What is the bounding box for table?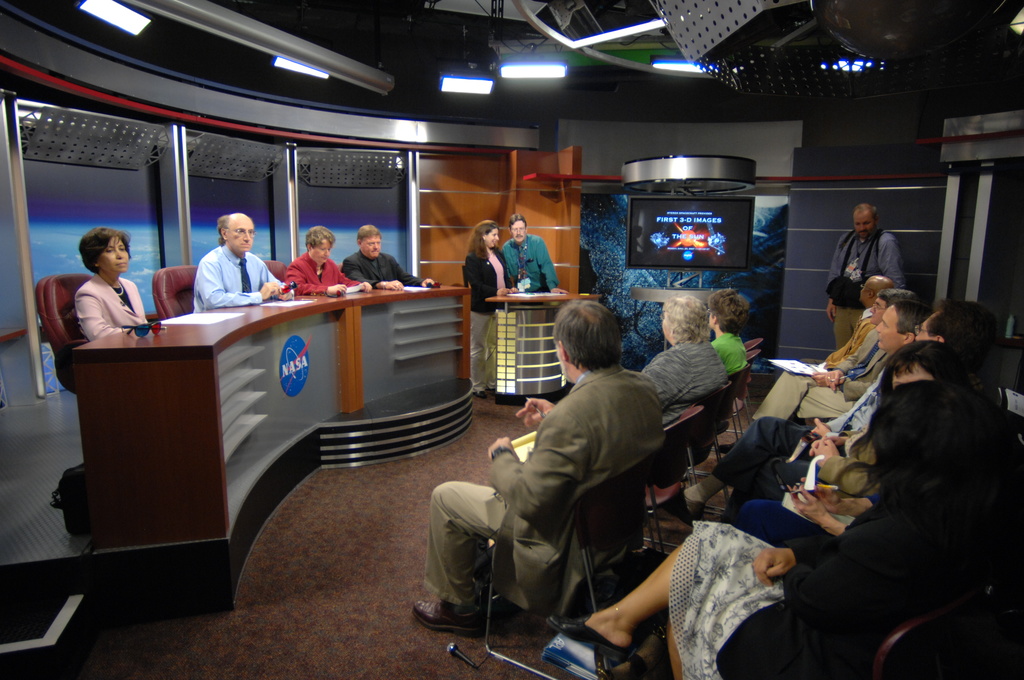
(632,284,725,373).
